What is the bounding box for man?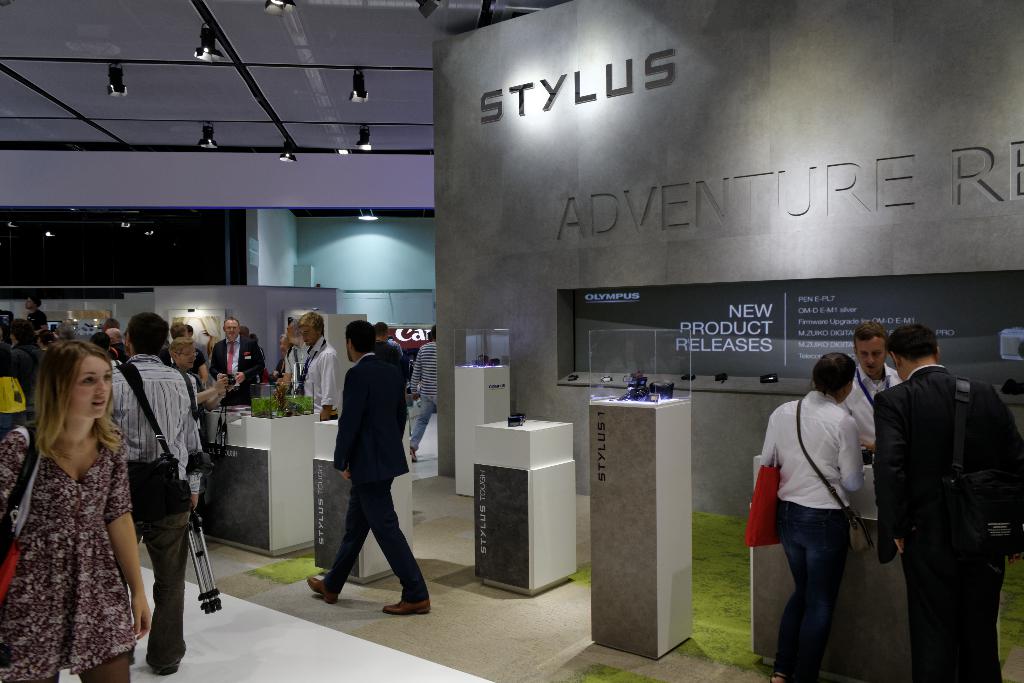
detection(296, 311, 341, 419).
